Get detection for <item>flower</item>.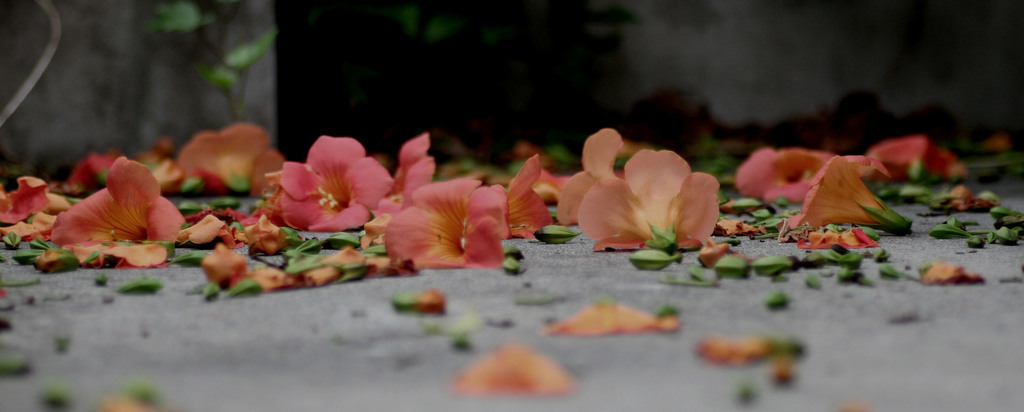
Detection: locate(177, 118, 274, 193).
